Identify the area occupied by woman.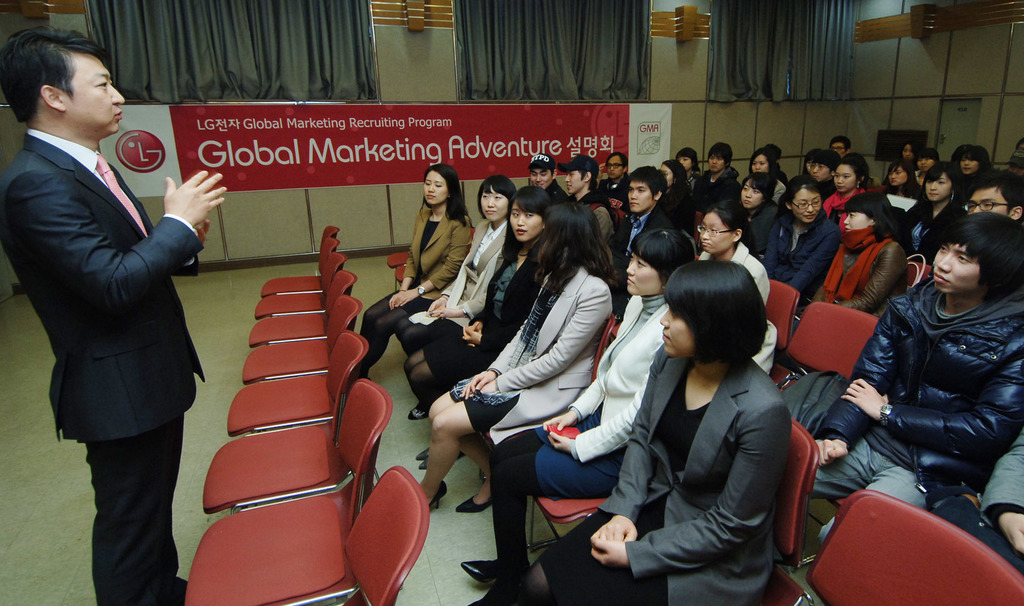
Area: crop(417, 199, 616, 515).
